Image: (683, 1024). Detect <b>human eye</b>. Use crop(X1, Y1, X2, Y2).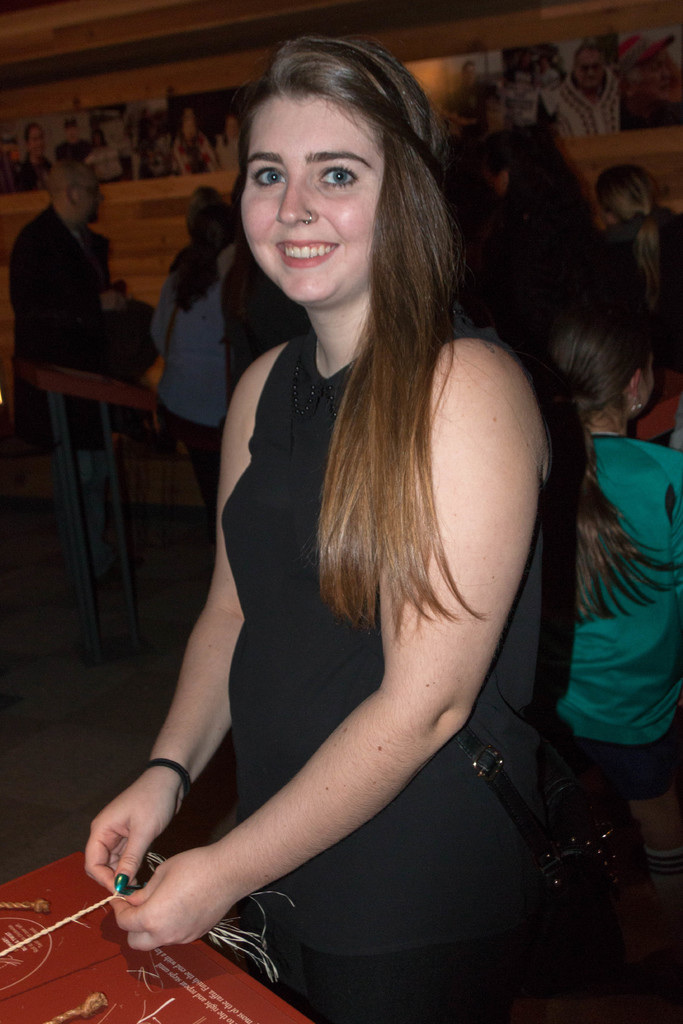
crop(251, 166, 286, 194).
